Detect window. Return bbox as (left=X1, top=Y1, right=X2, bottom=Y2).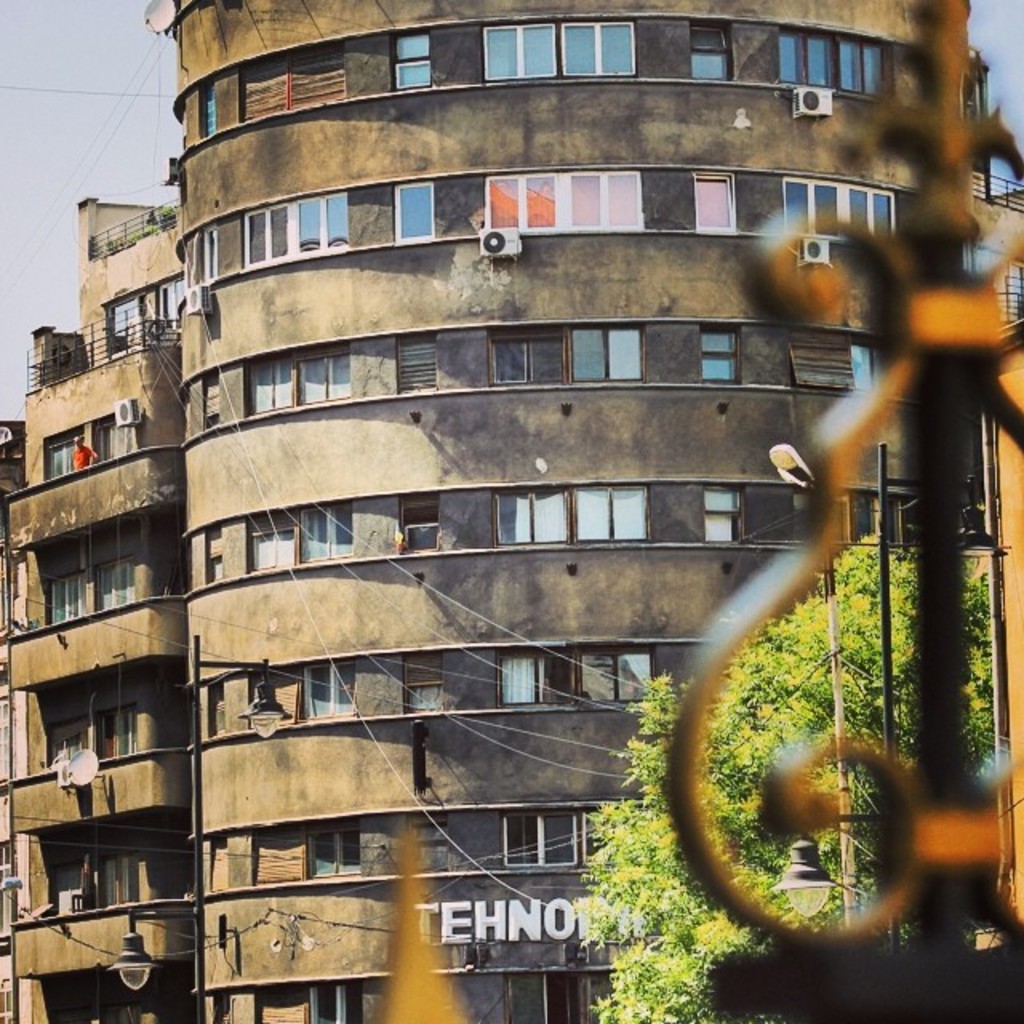
(left=491, top=485, right=574, bottom=546).
